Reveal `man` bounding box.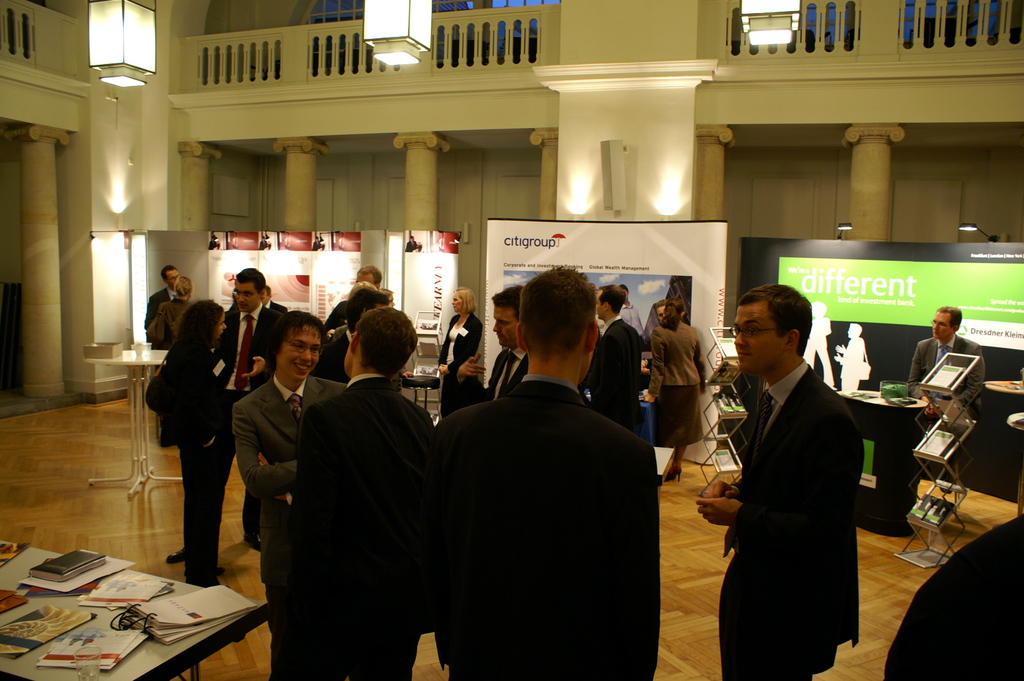
Revealed: (left=906, top=302, right=986, bottom=437).
